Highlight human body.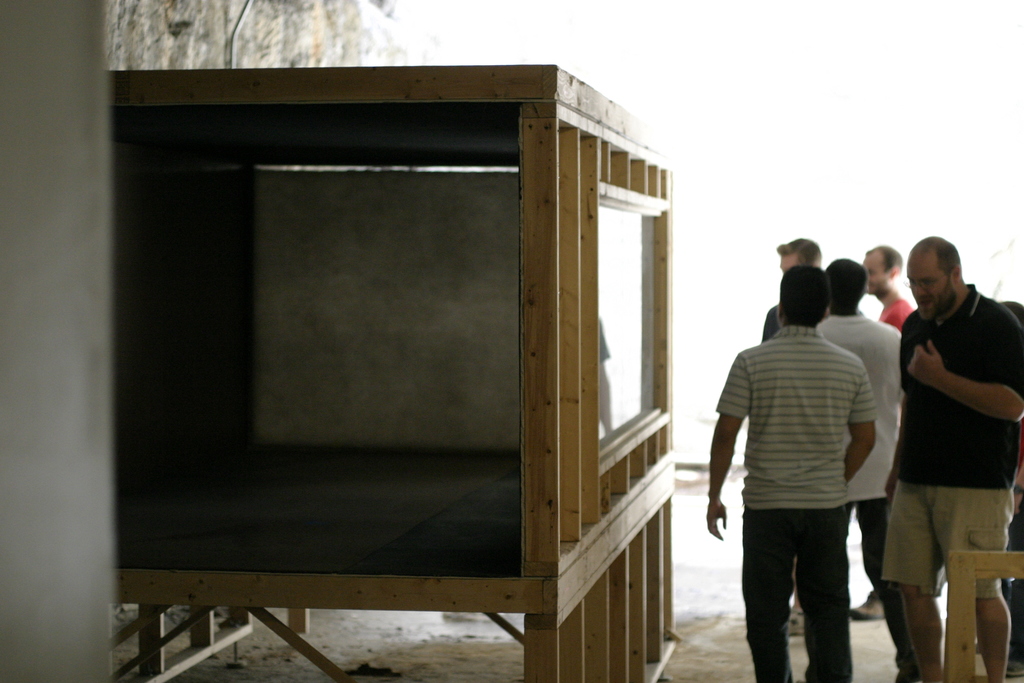
Highlighted region: crop(760, 237, 819, 340).
